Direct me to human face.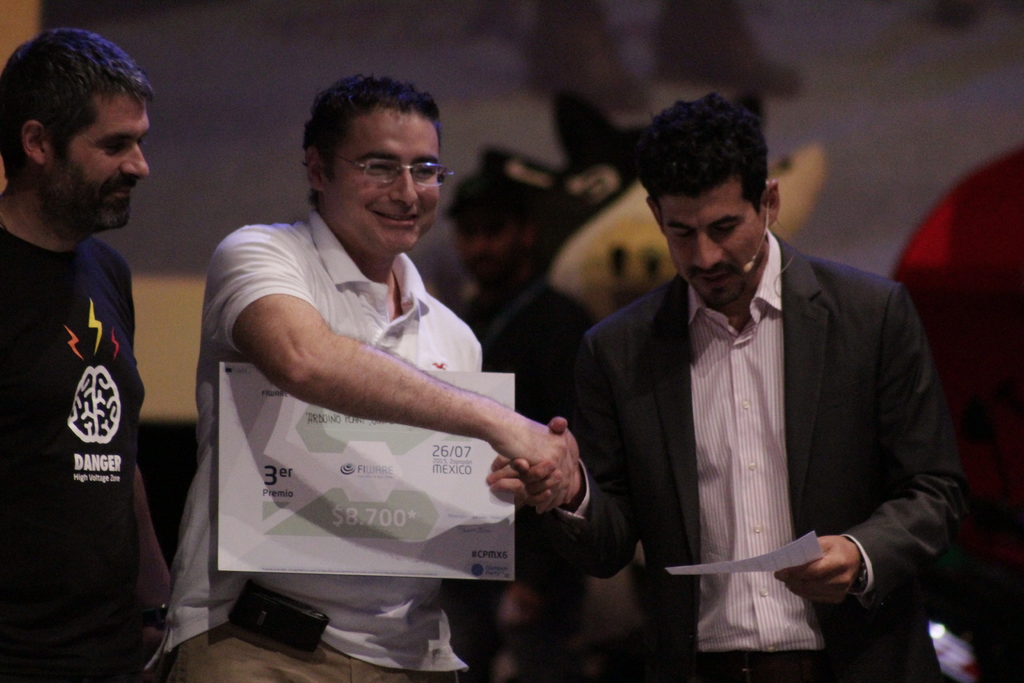
Direction: <box>325,110,440,252</box>.
